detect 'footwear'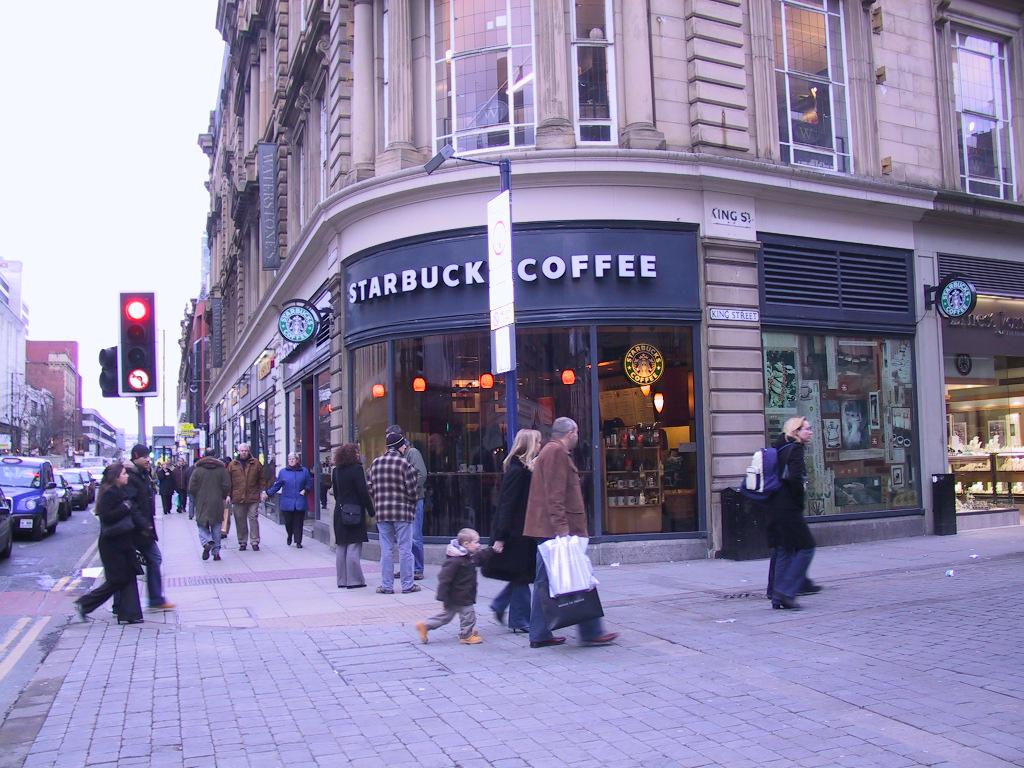
crop(773, 592, 794, 610)
